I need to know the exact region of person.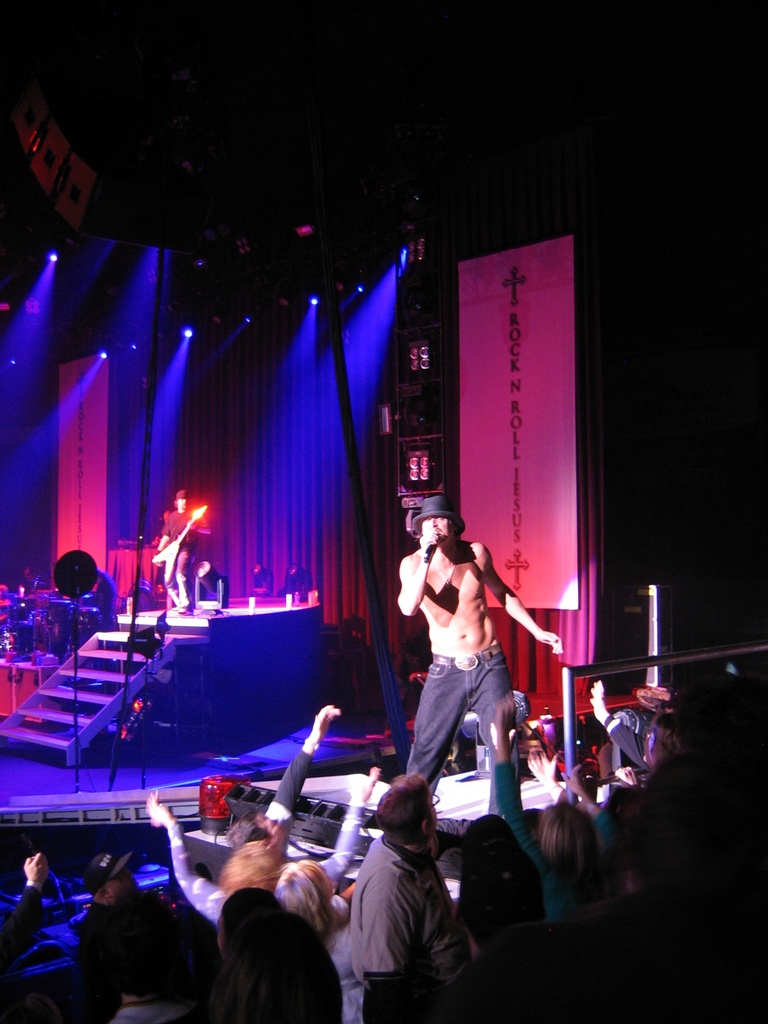
Region: left=455, top=813, right=564, bottom=991.
